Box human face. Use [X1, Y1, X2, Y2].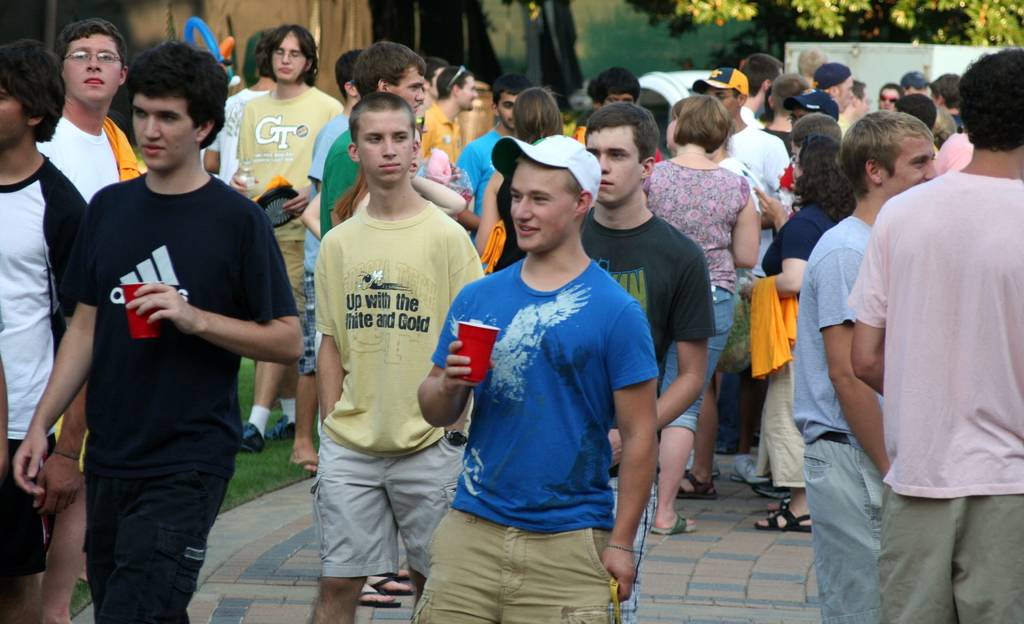
[131, 95, 202, 172].
